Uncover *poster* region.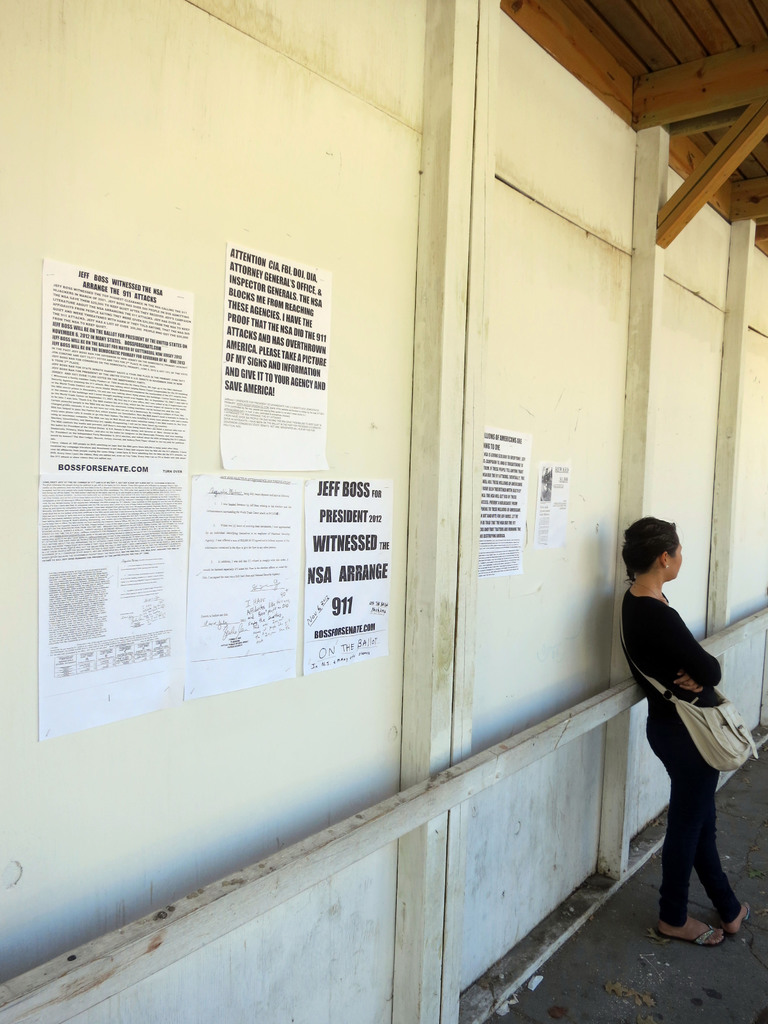
Uncovered: 305/472/394/673.
